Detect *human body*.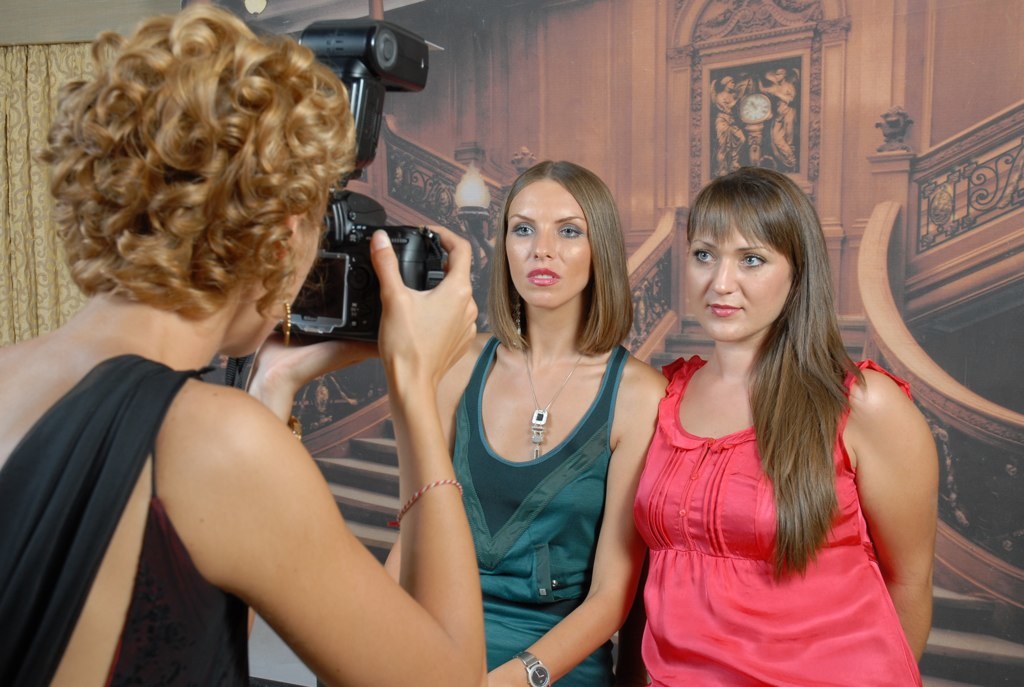
Detected at {"x1": 612, "y1": 178, "x2": 930, "y2": 686}.
